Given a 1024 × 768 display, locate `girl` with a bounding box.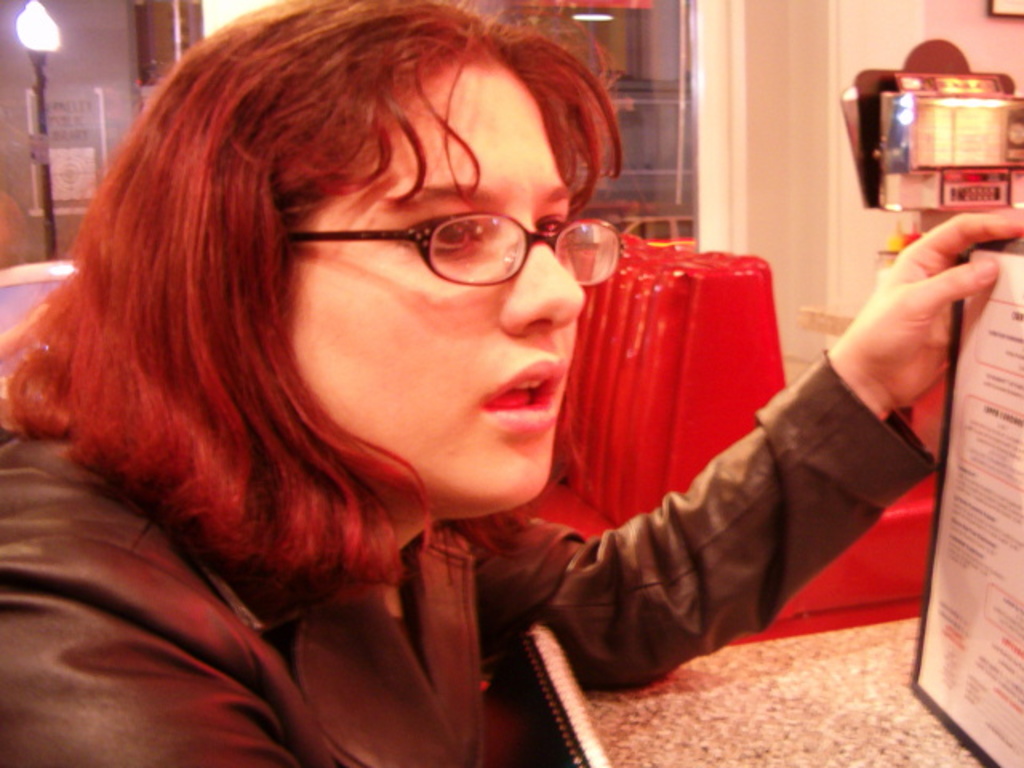
Located: (0,0,1022,766).
